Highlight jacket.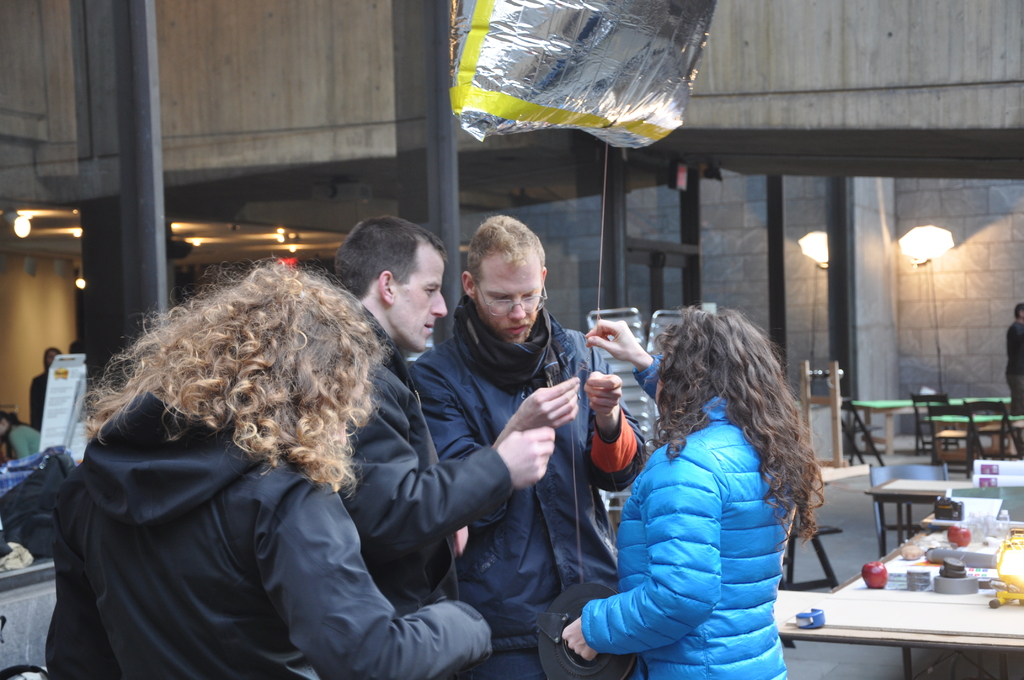
Highlighted region: {"x1": 42, "y1": 384, "x2": 499, "y2": 679}.
